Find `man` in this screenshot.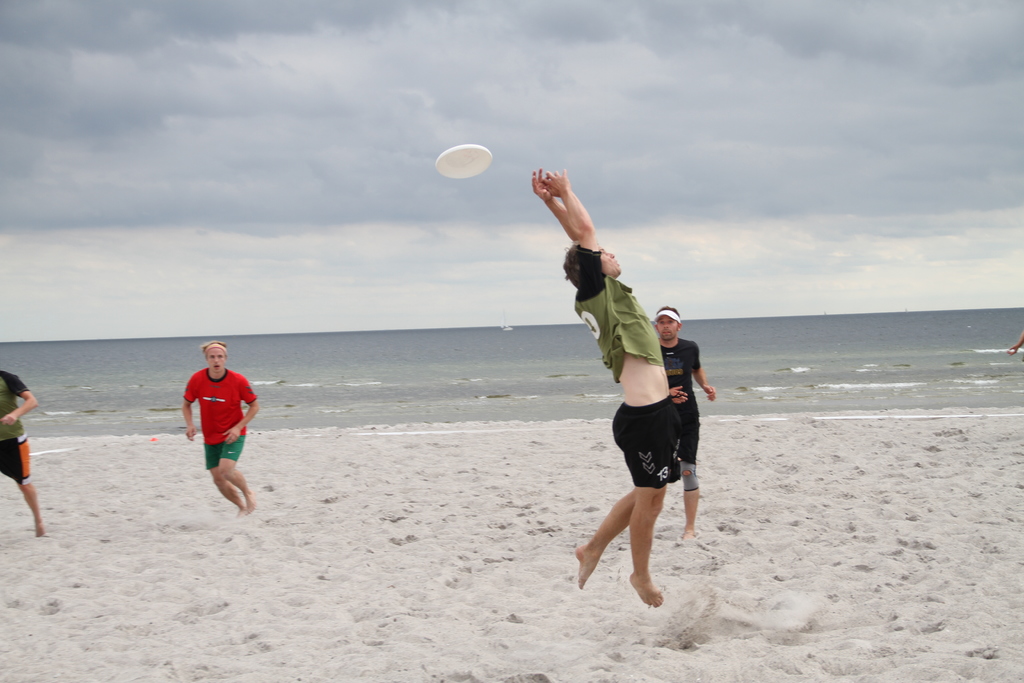
The bounding box for `man` is left=641, top=305, right=713, bottom=548.
